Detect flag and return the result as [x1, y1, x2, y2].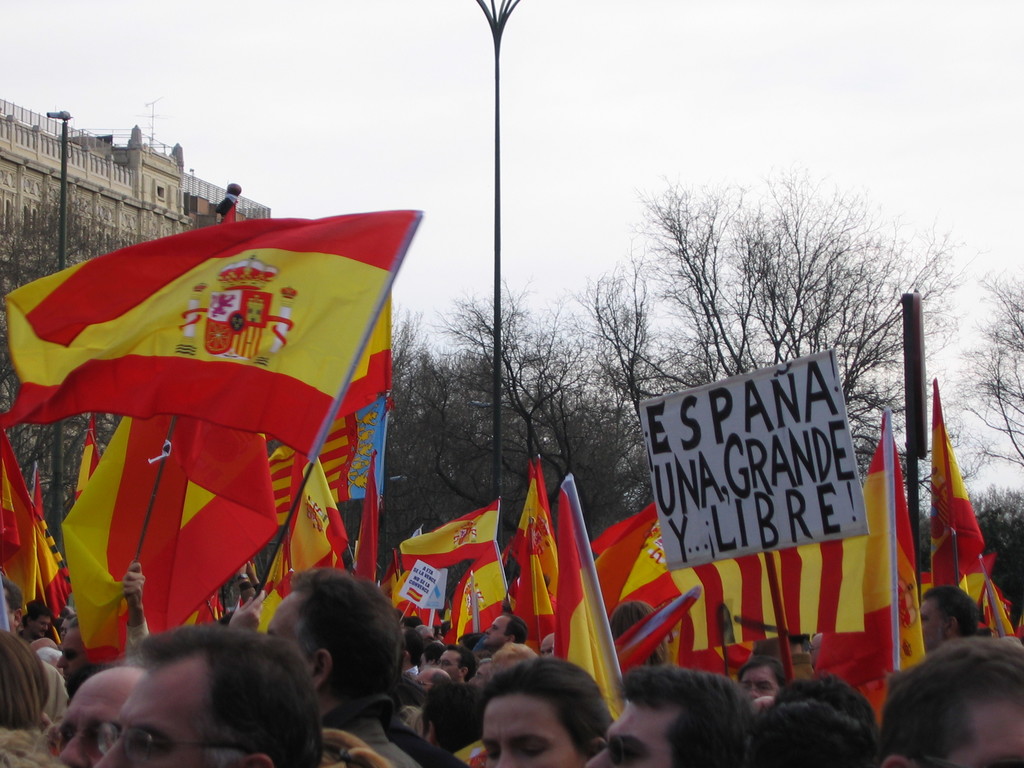
[330, 278, 396, 426].
